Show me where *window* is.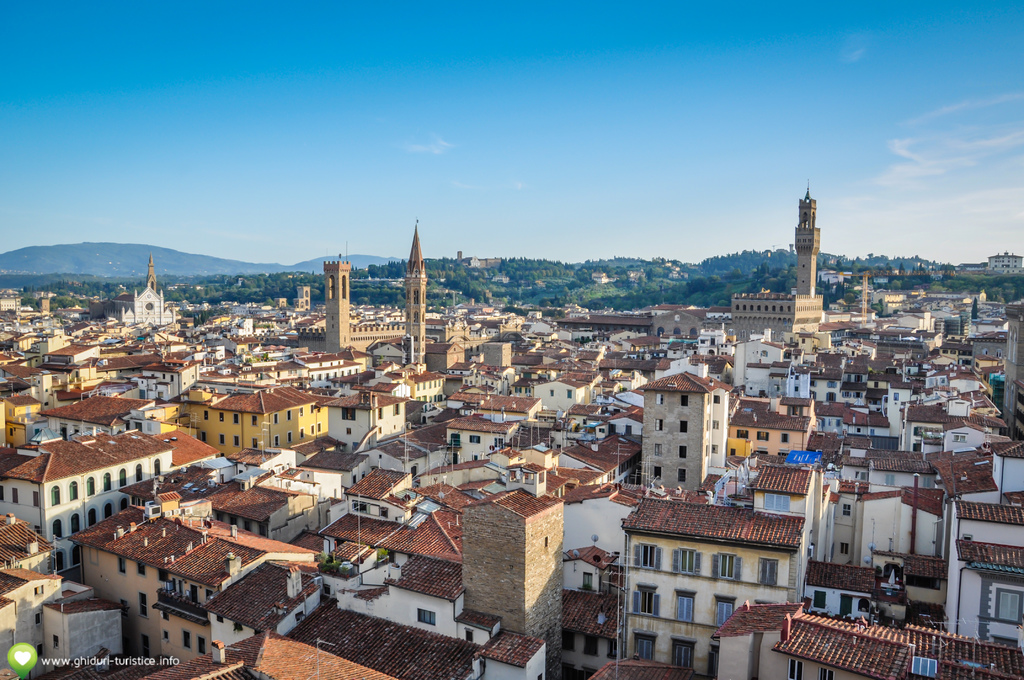
*window* is at x1=634, y1=583, x2=657, y2=619.
